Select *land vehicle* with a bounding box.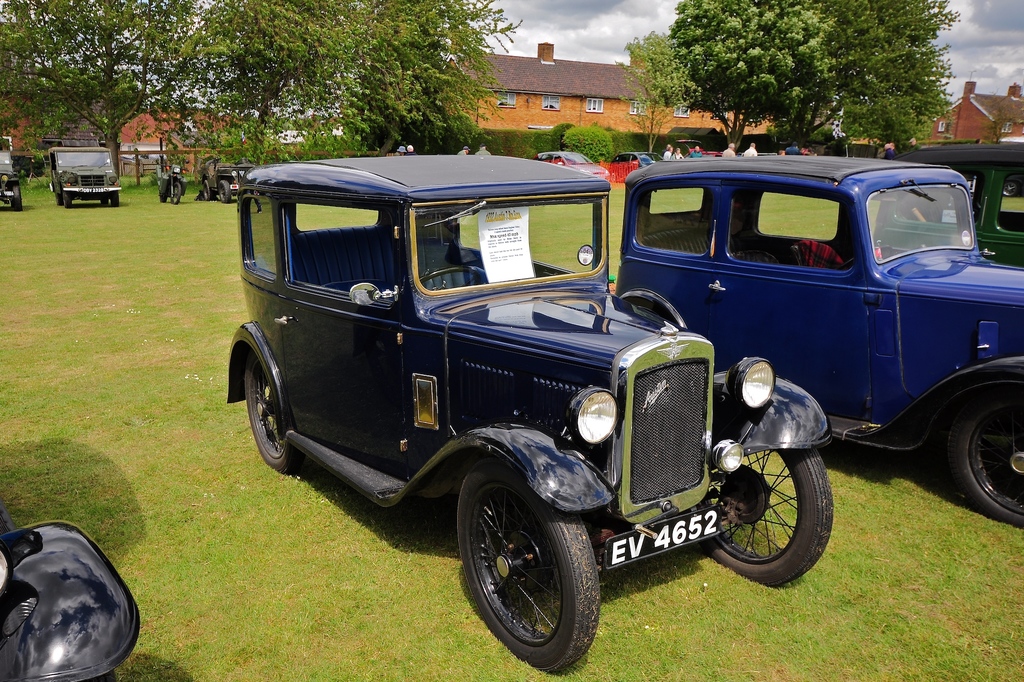
crop(678, 137, 727, 156).
